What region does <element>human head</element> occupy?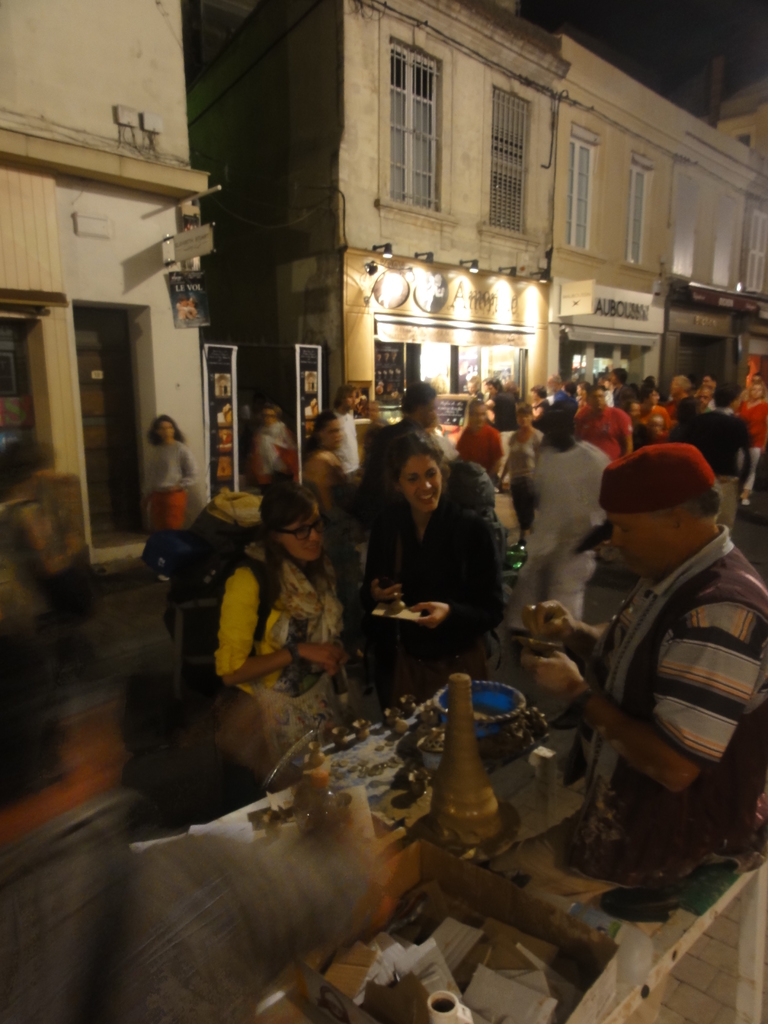
{"x1": 467, "y1": 399, "x2": 486, "y2": 428}.
